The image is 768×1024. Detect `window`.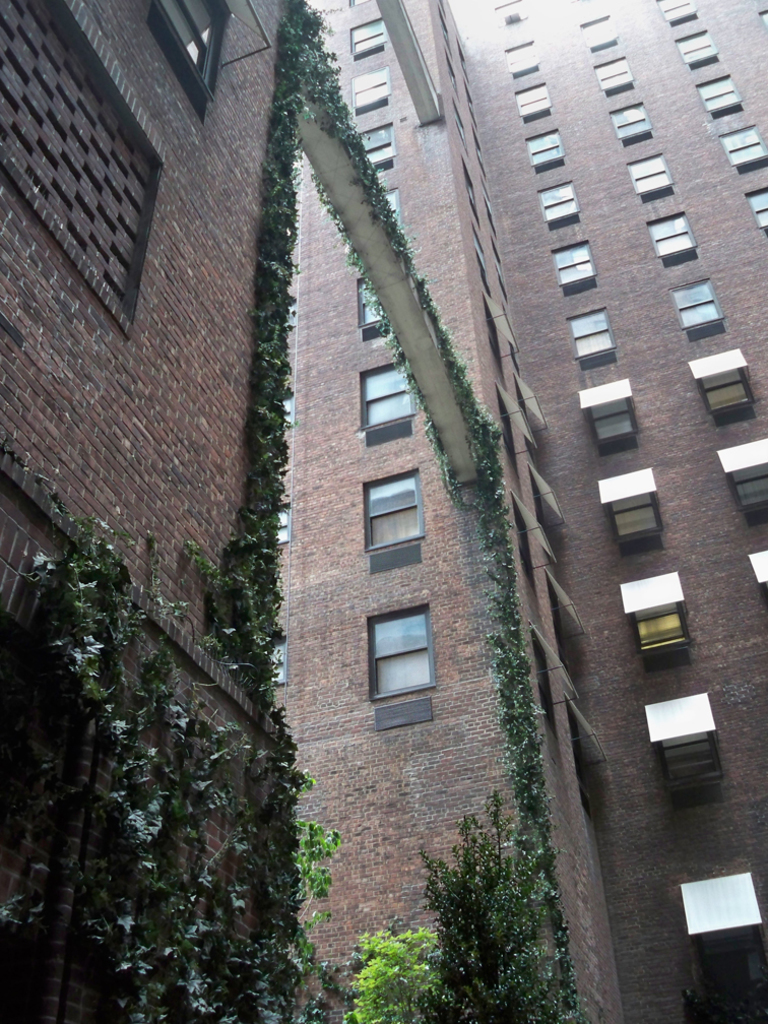
Detection: bbox(579, 12, 624, 57).
